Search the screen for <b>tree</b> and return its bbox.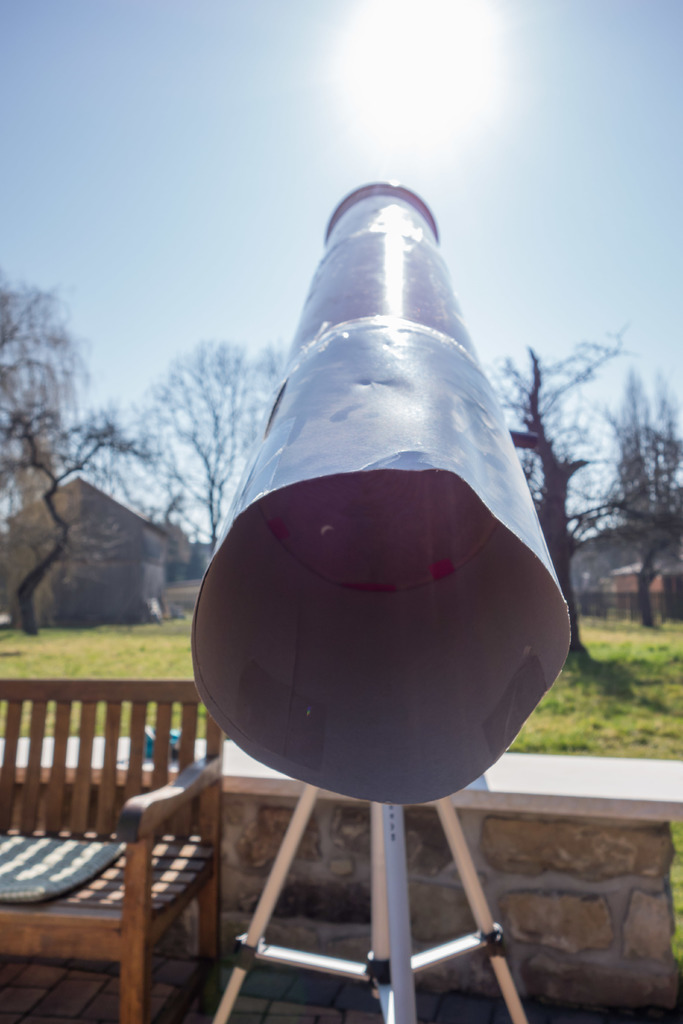
Found: bbox(4, 250, 104, 586).
